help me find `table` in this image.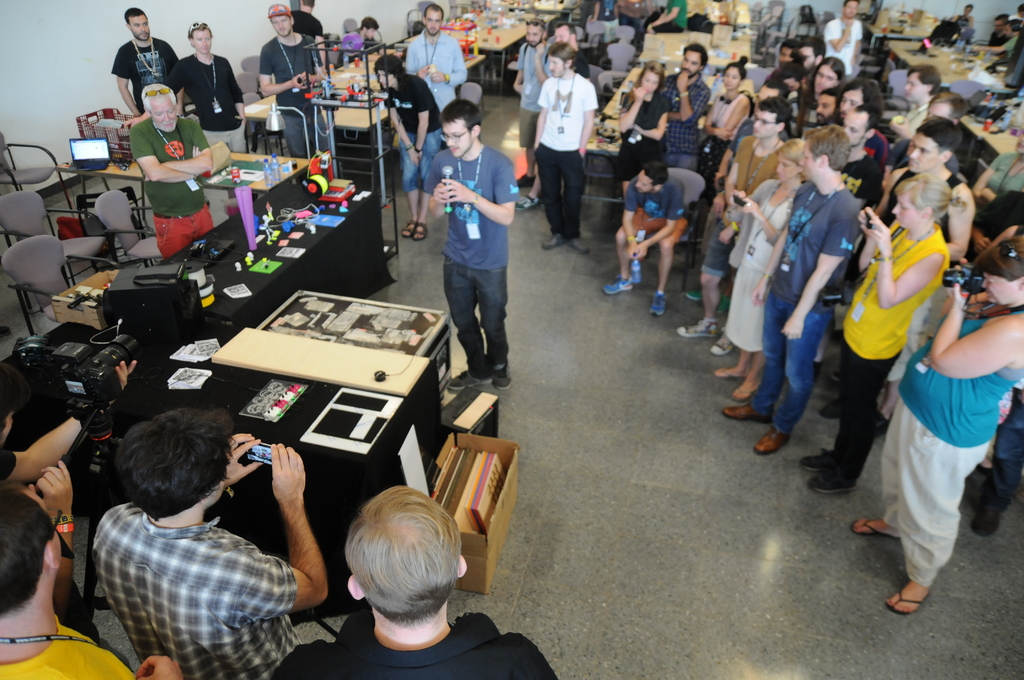
Found it: {"x1": 957, "y1": 111, "x2": 1020, "y2": 157}.
